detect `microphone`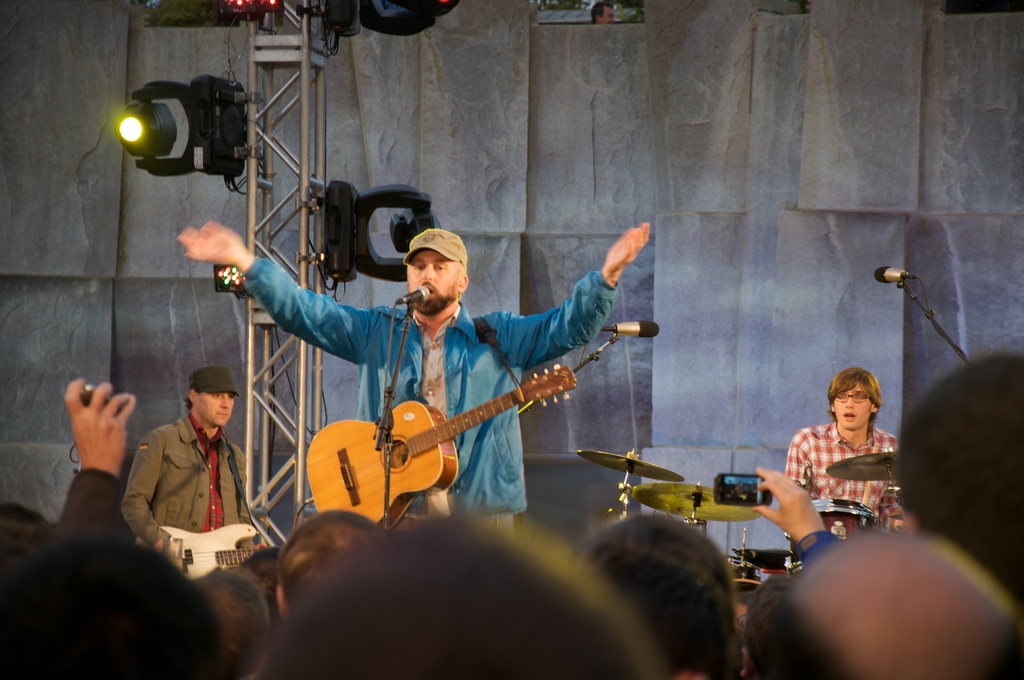
[871,264,906,284]
